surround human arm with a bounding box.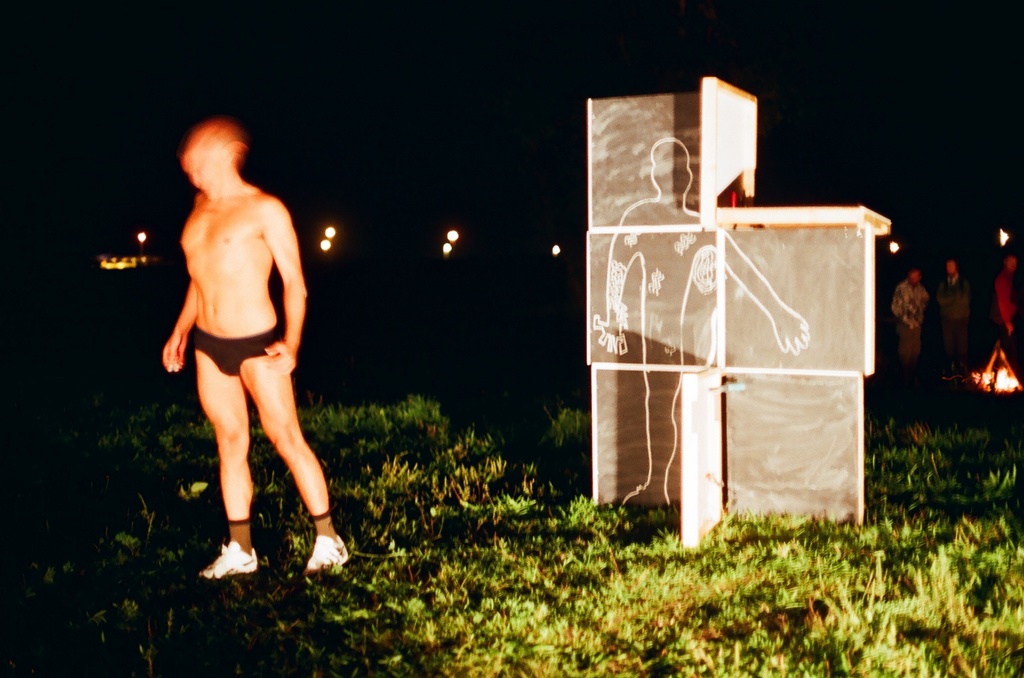
{"left": 268, "top": 200, "right": 303, "bottom": 374}.
